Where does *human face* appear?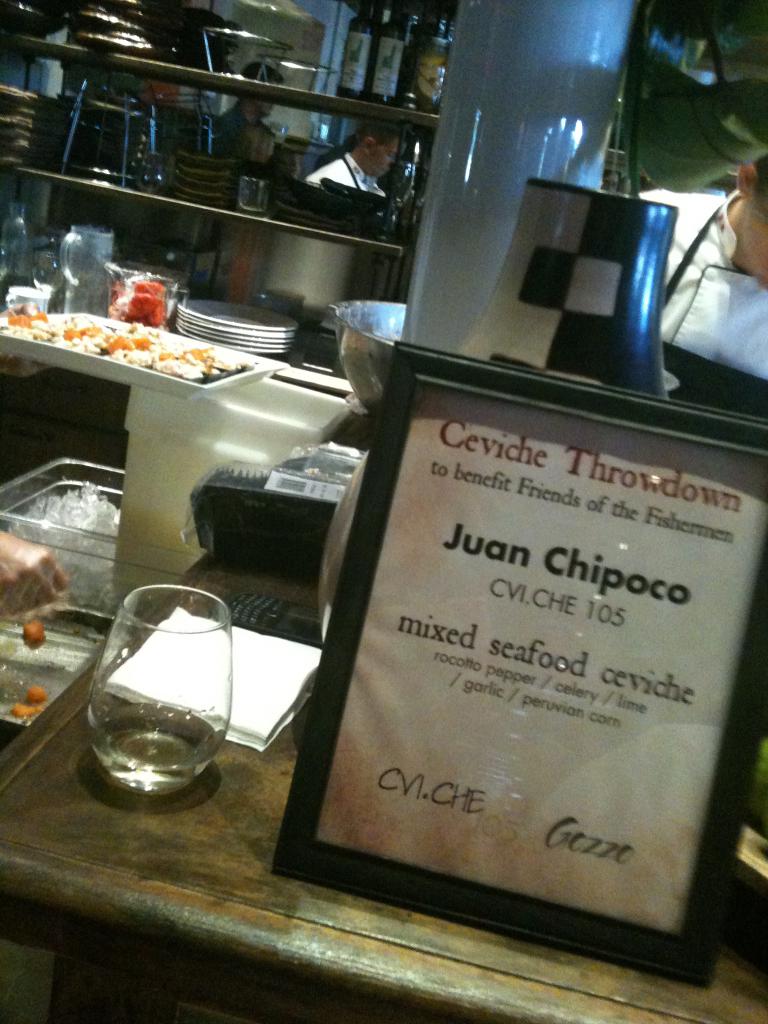
Appears at 372 136 401 183.
